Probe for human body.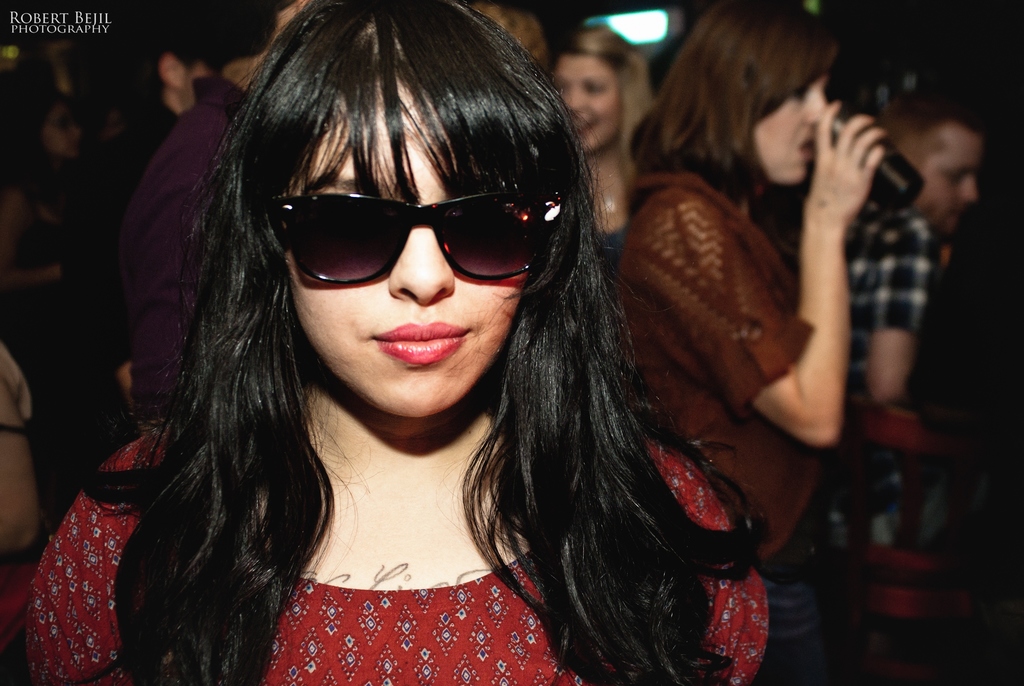
Probe result: 104:0:319:432.
